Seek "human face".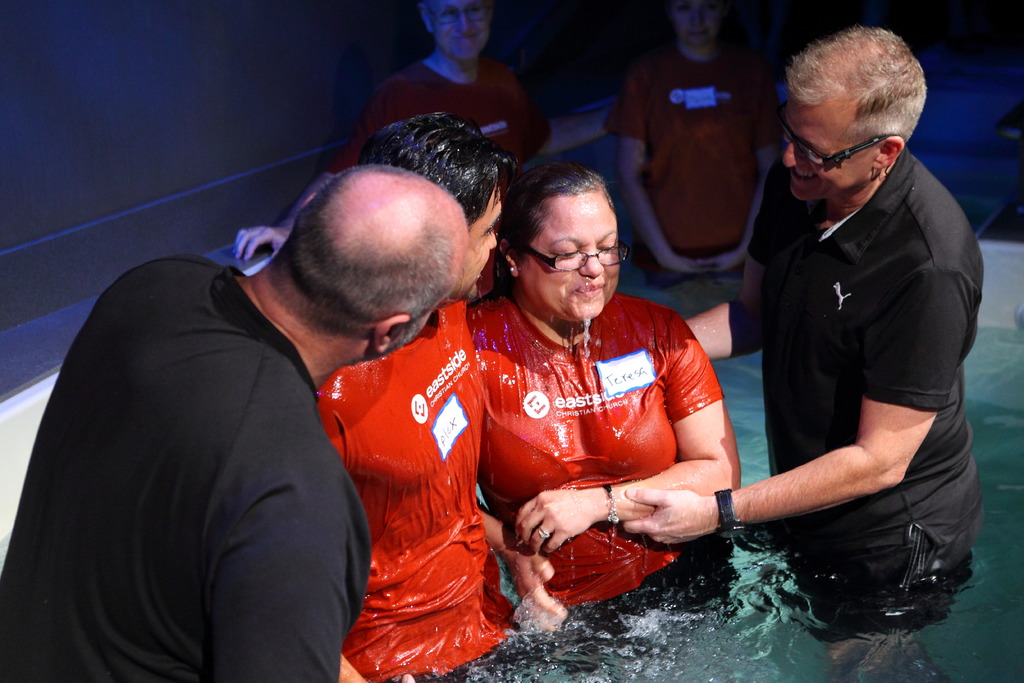
675,0,724,51.
